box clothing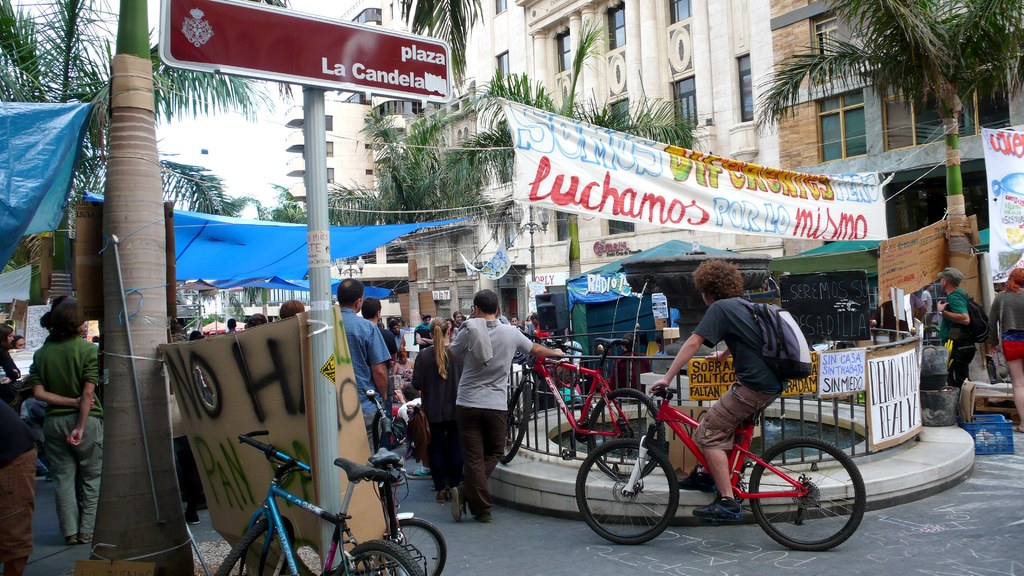
[x1=3, y1=385, x2=44, y2=575]
